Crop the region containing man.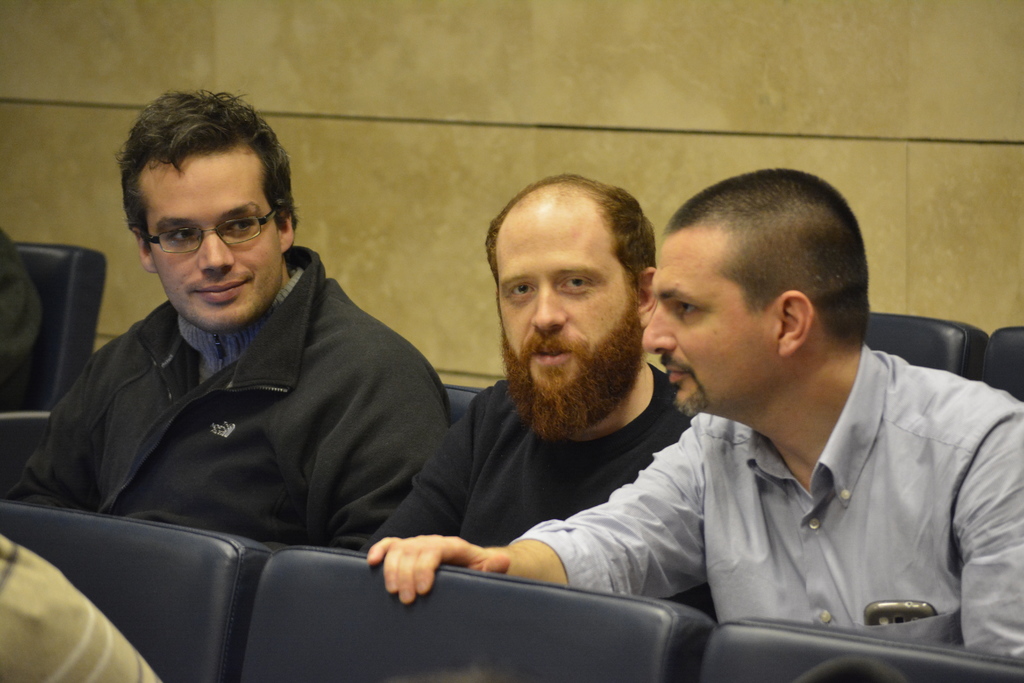
Crop region: <region>11, 86, 458, 555</region>.
